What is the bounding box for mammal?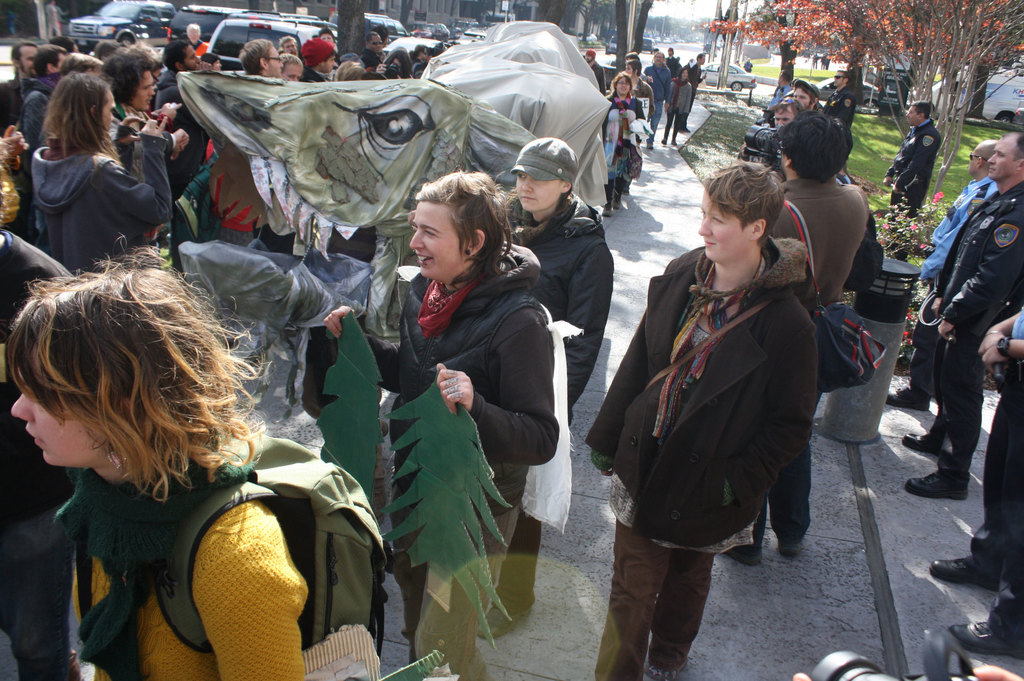
[584,164,821,680].
